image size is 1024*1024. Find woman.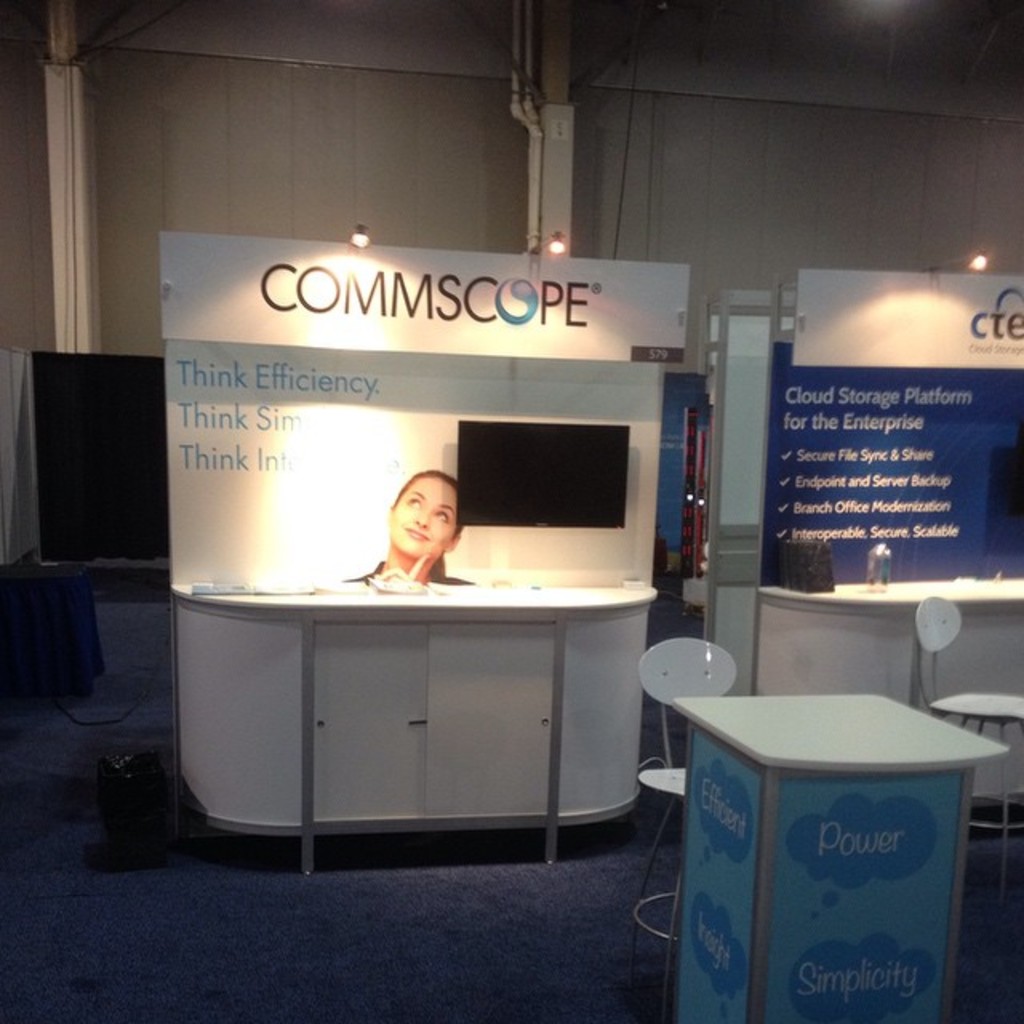
bbox(346, 474, 486, 600).
